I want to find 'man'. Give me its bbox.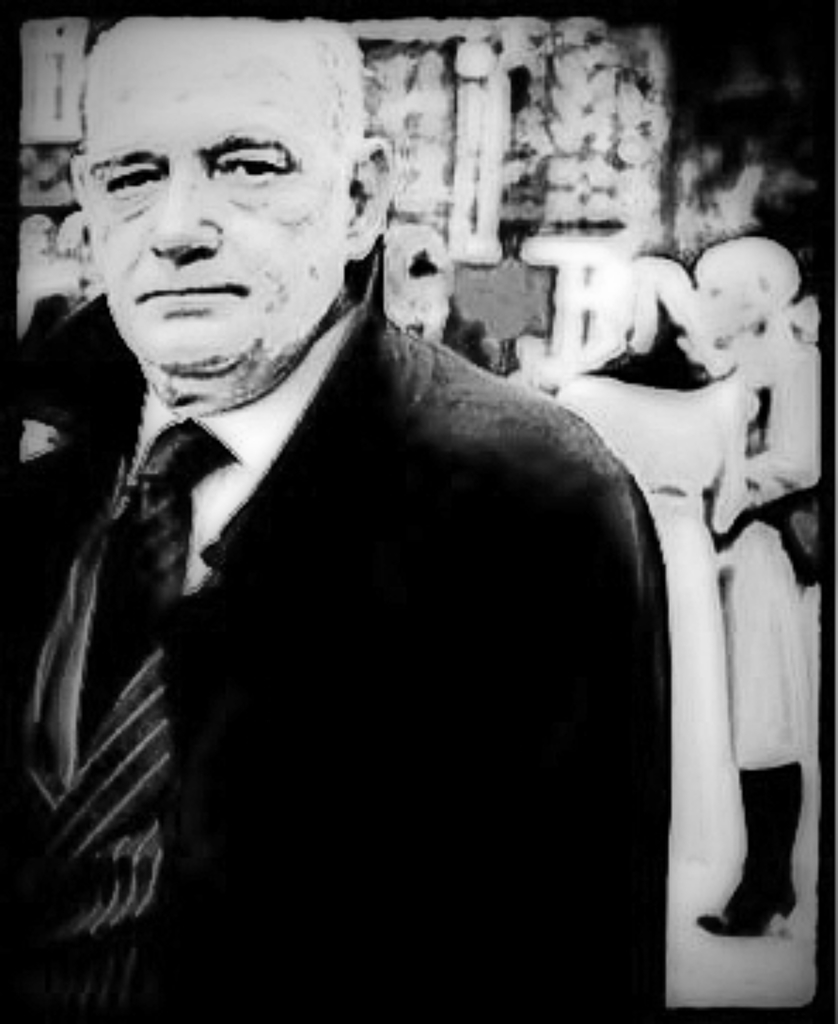
(10, 38, 741, 993).
